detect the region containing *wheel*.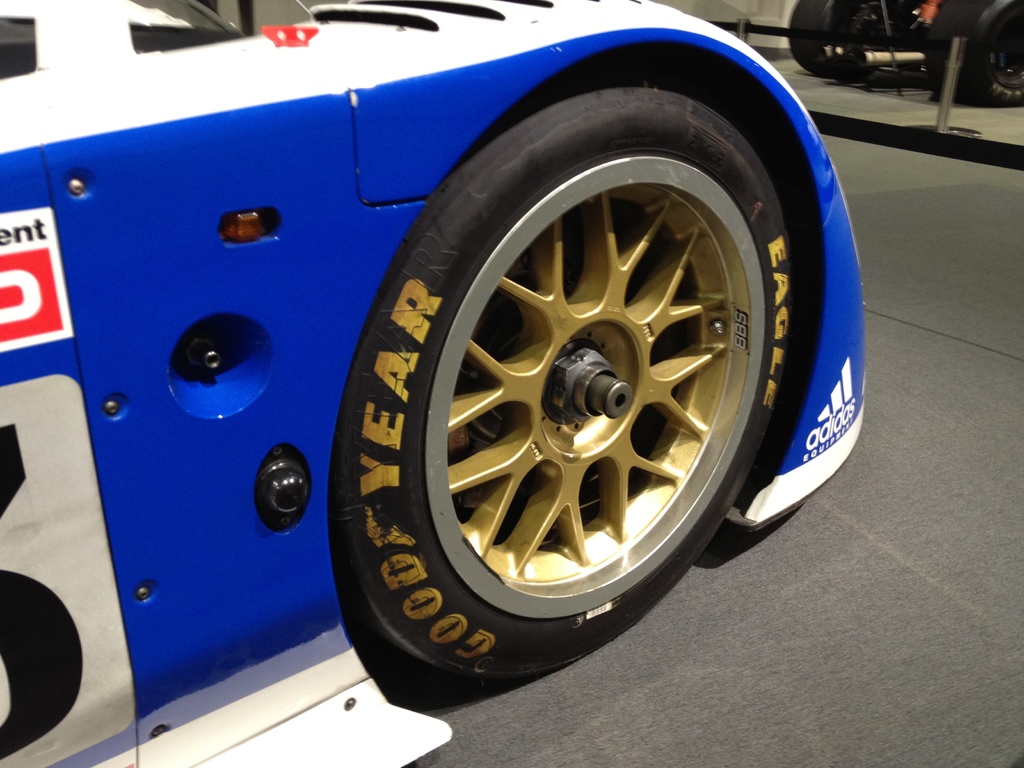
Rect(788, 0, 864, 76).
